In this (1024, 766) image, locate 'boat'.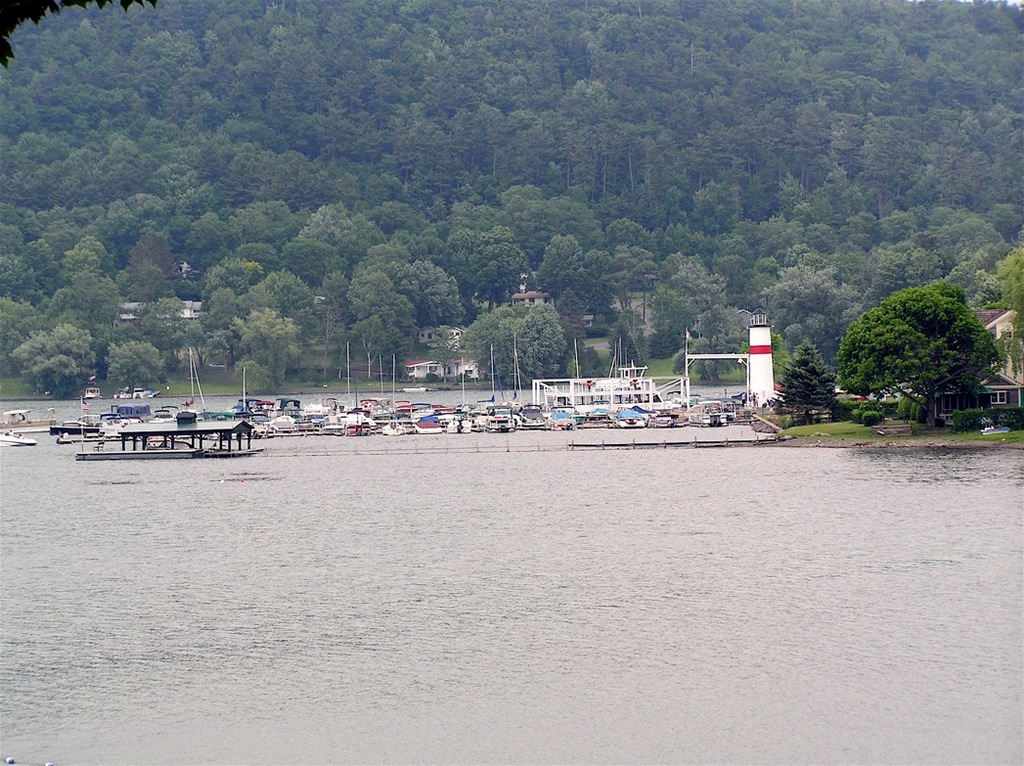
Bounding box: {"x1": 148, "y1": 412, "x2": 173, "y2": 417}.
